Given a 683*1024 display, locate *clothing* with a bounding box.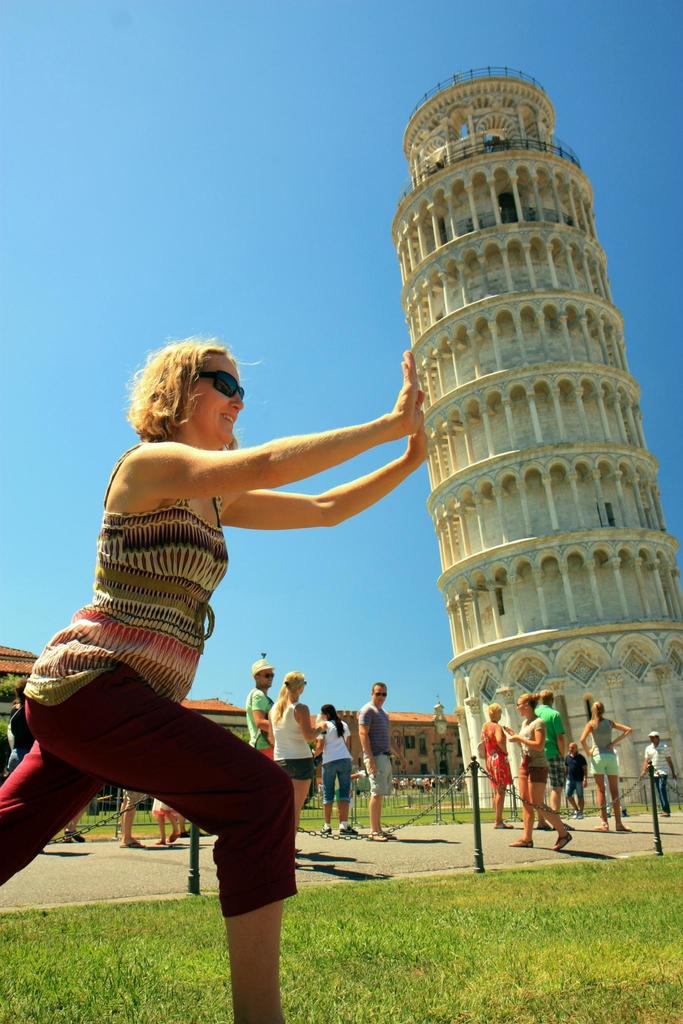
Located: {"x1": 480, "y1": 722, "x2": 522, "y2": 792}.
